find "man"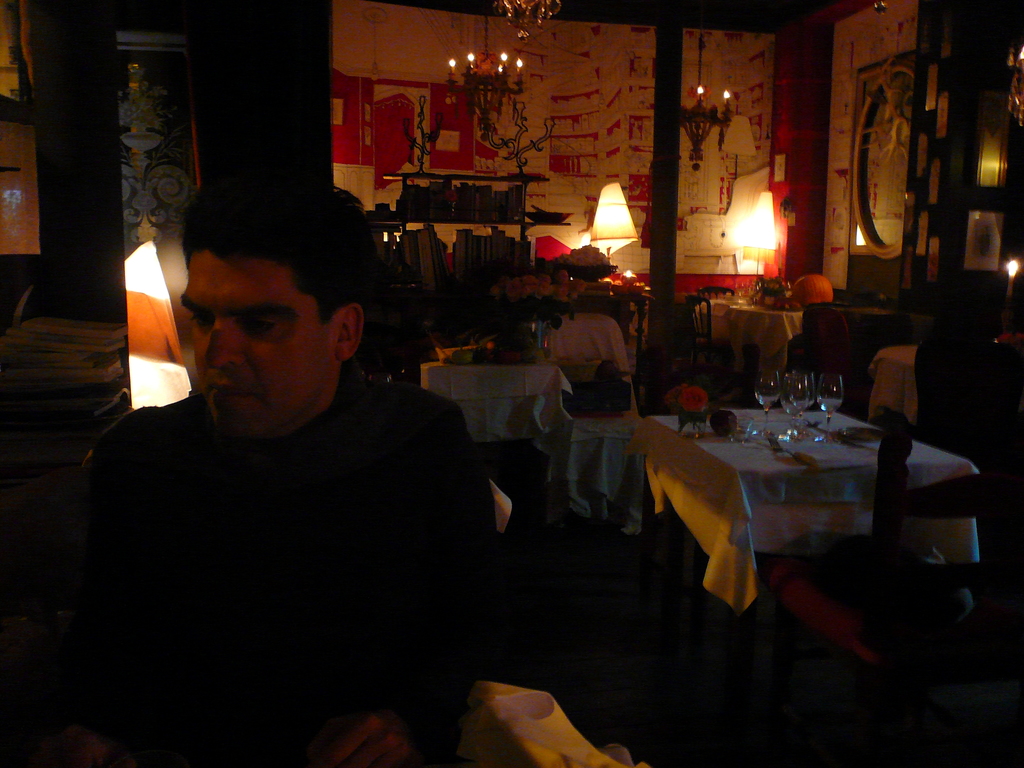
74,168,500,767
